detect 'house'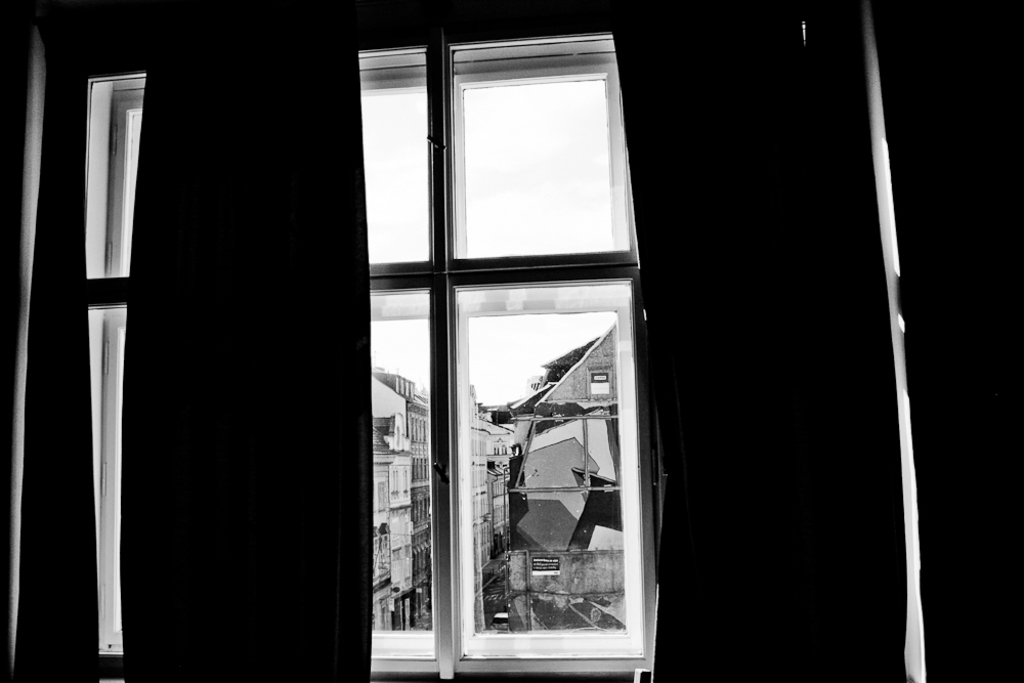
{"x1": 473, "y1": 419, "x2": 493, "y2": 585}
